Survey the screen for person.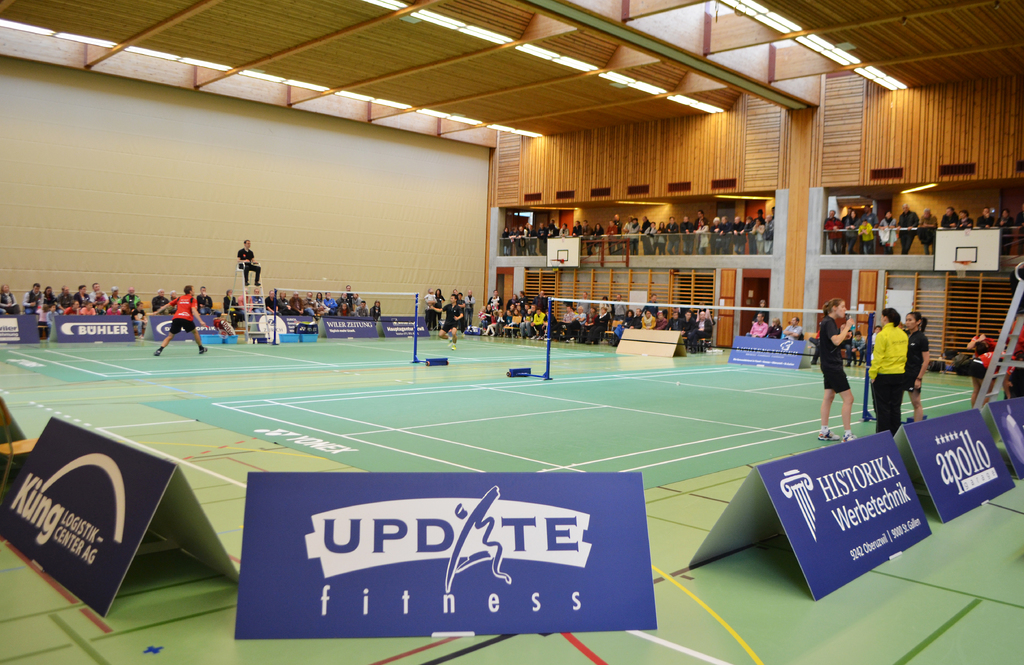
Survey found: rect(841, 209, 856, 257).
